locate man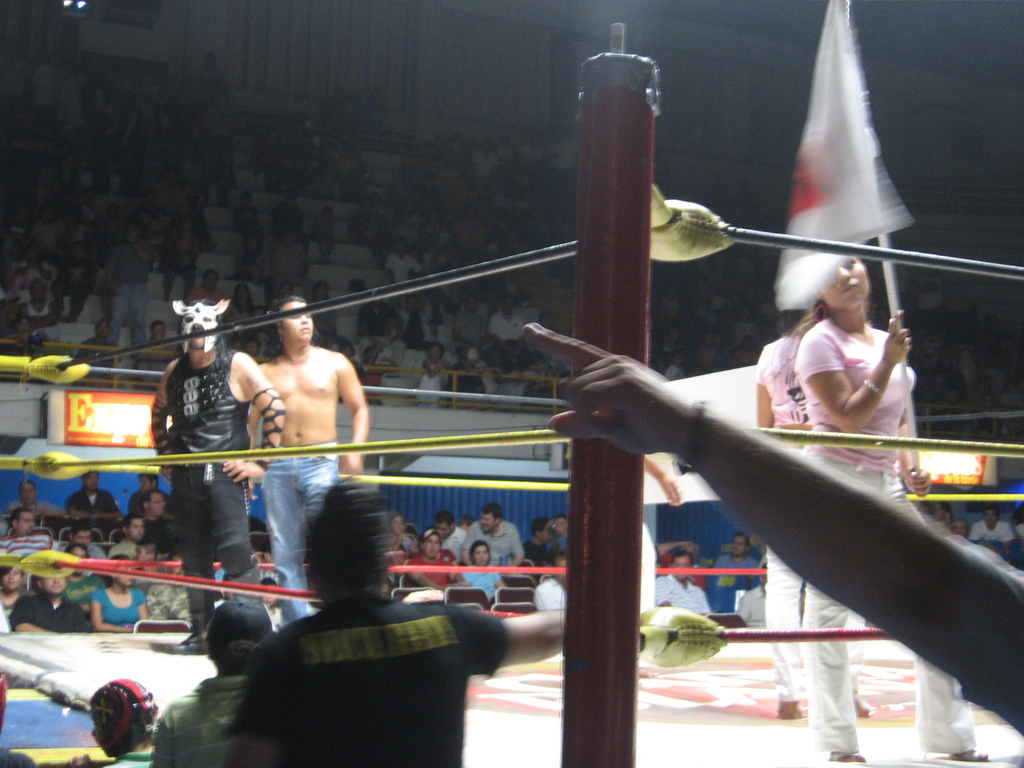
[left=403, top=529, right=475, bottom=591]
